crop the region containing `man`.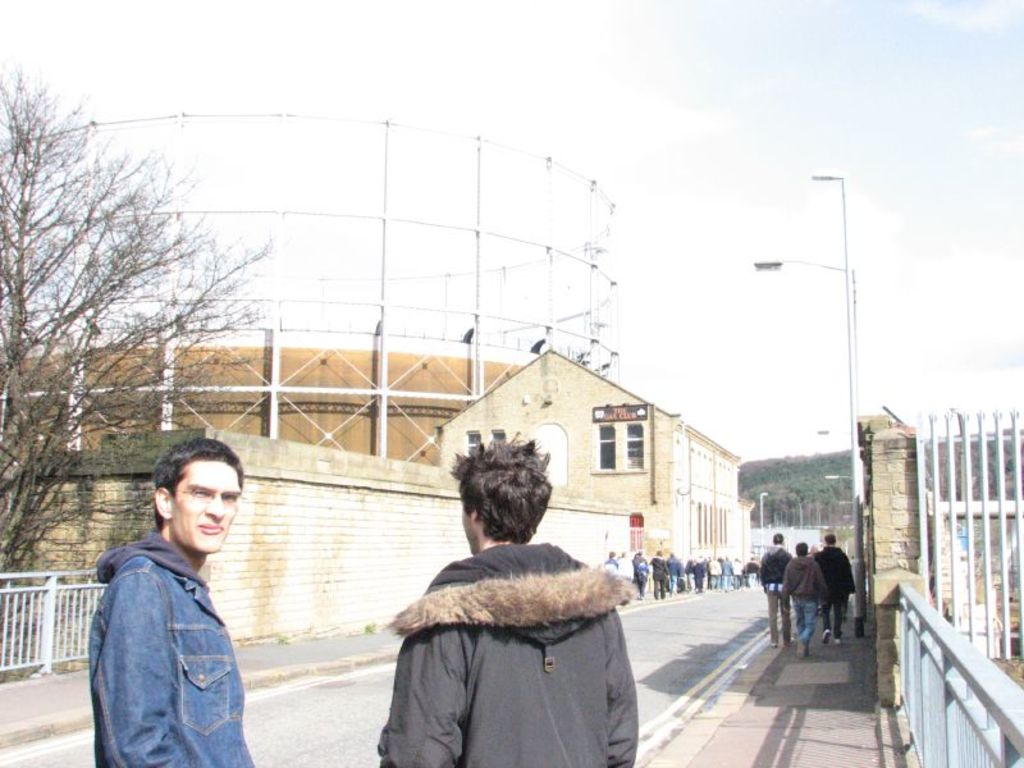
Crop region: box=[650, 548, 668, 596].
